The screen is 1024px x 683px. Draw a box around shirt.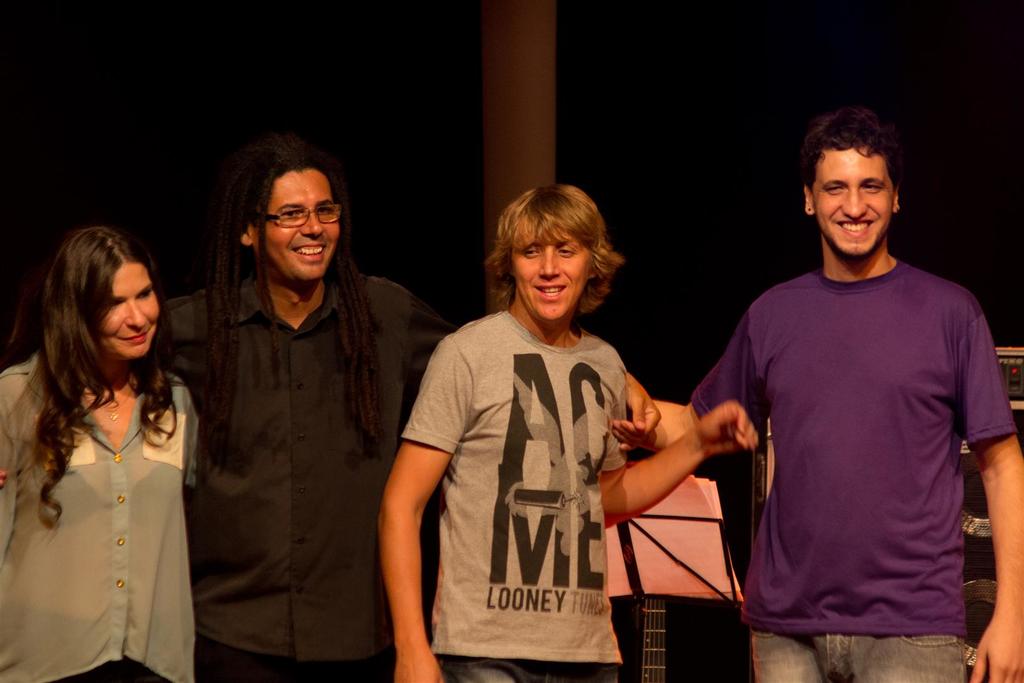
391, 266, 678, 650.
